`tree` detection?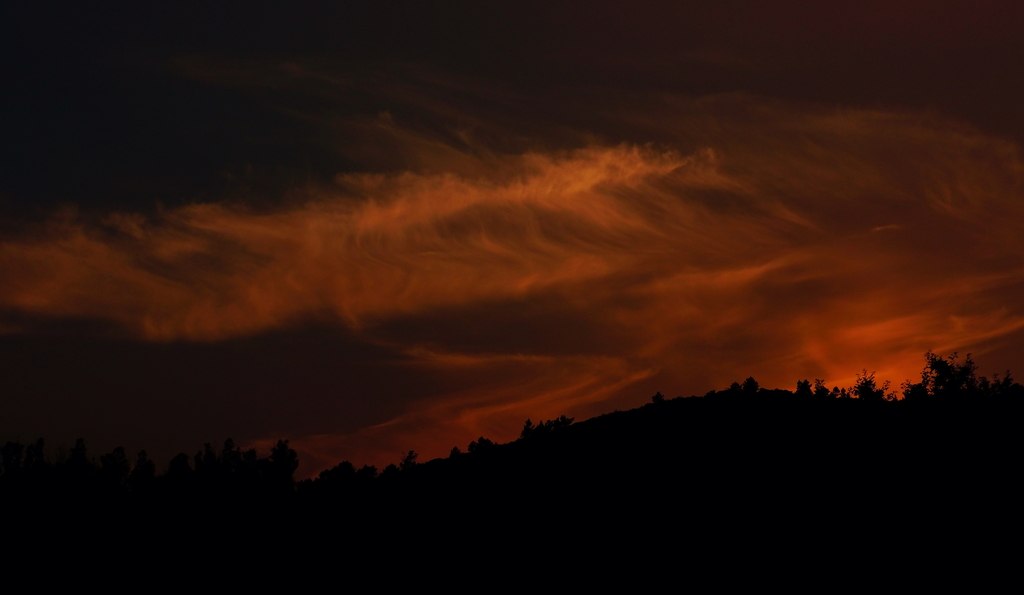
[left=648, top=391, right=661, bottom=409]
